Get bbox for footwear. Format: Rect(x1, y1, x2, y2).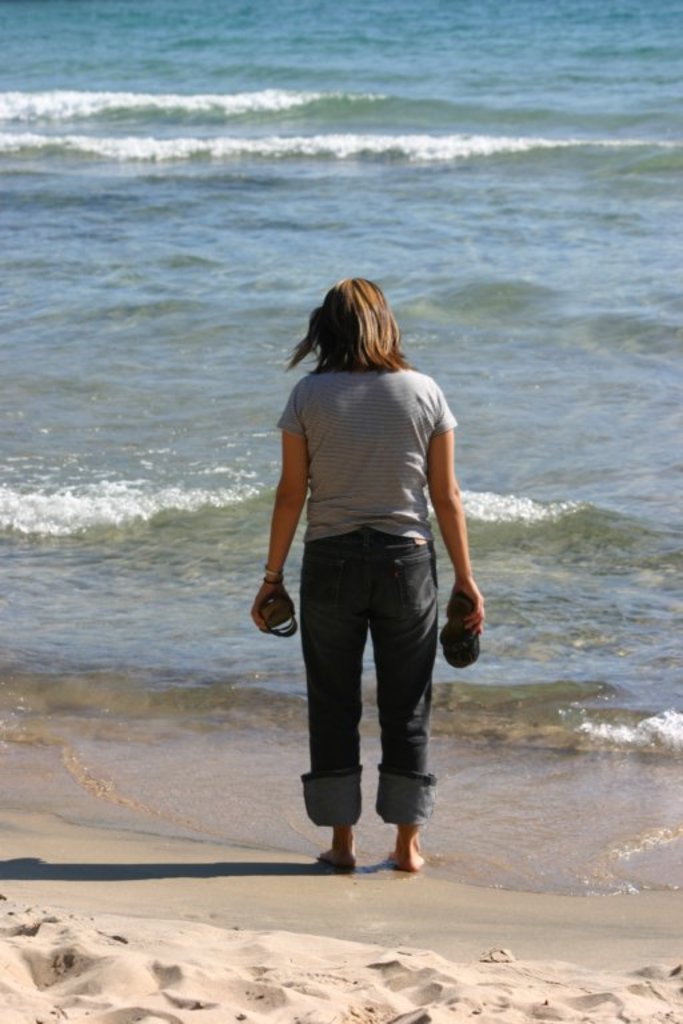
Rect(263, 595, 301, 641).
